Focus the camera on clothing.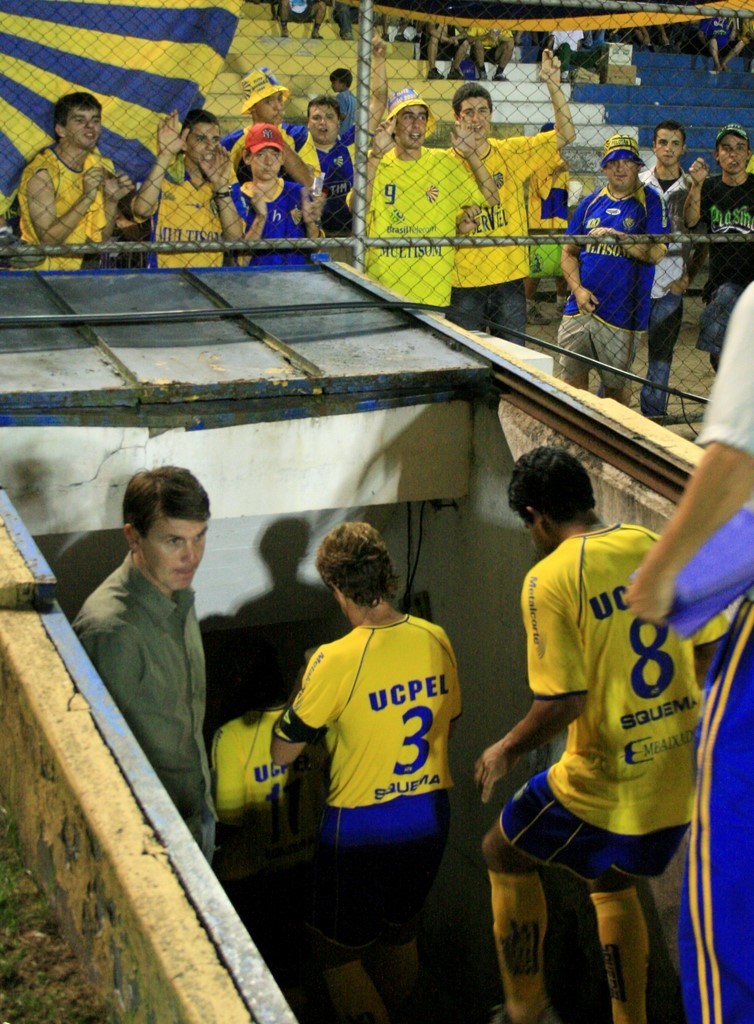
Focus region: {"x1": 280, "y1": 592, "x2": 472, "y2": 925}.
